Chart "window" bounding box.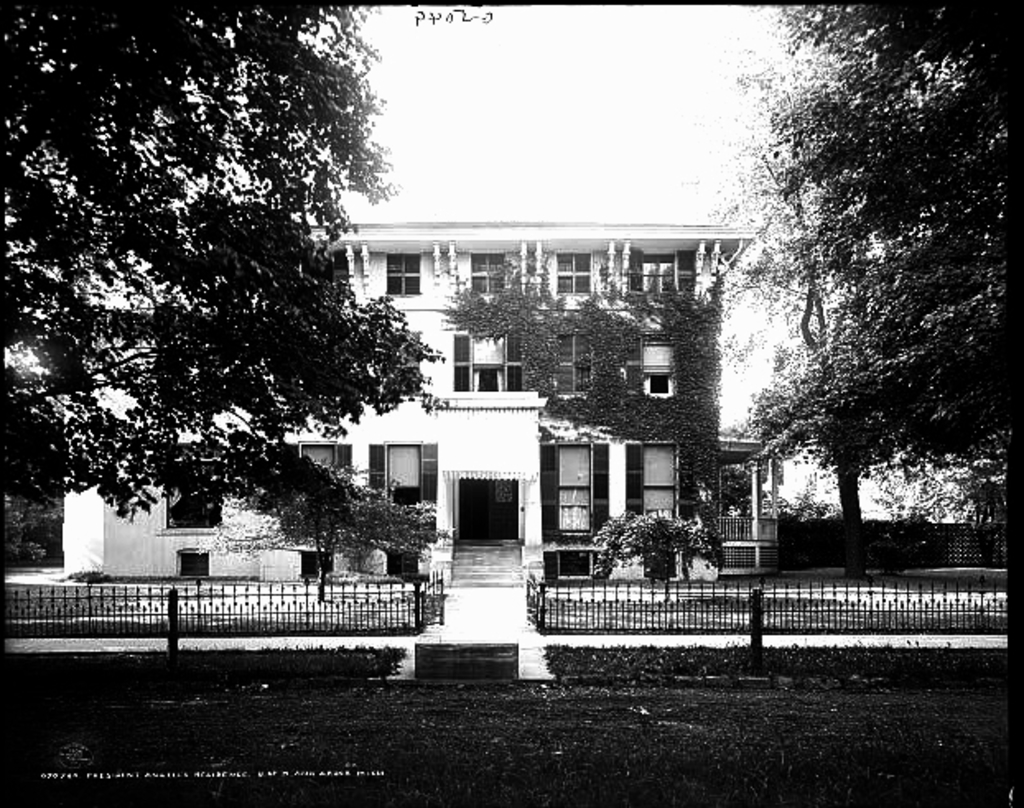
Charted: 449 331 517 392.
